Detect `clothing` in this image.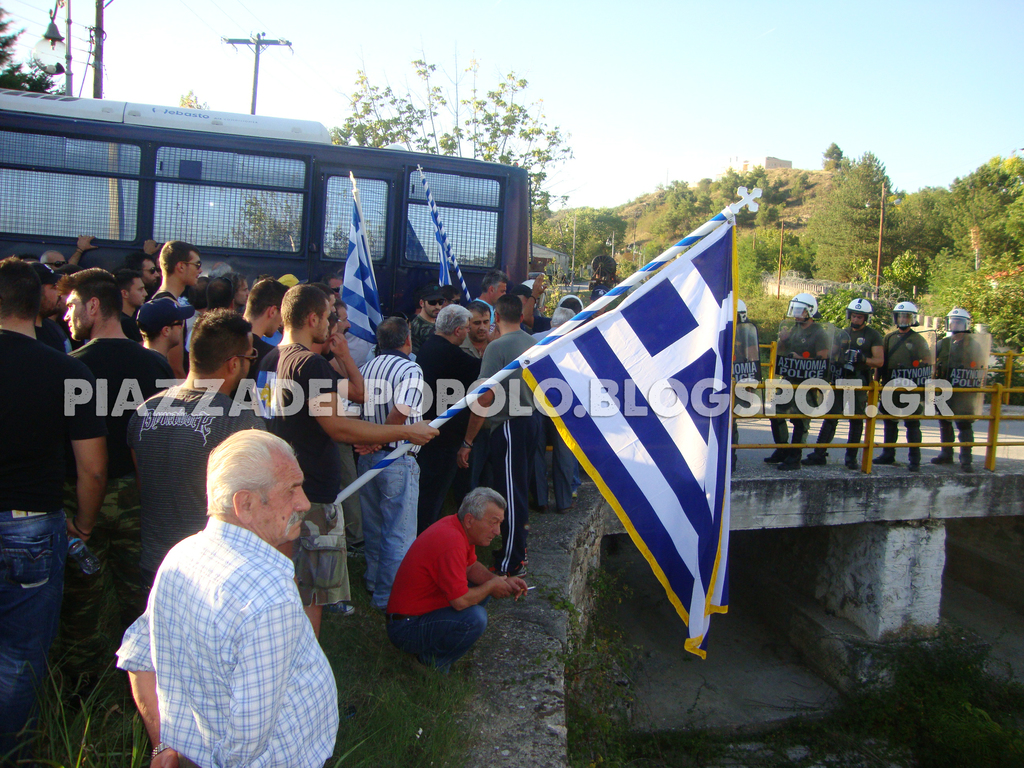
Detection: 350,349,426,598.
